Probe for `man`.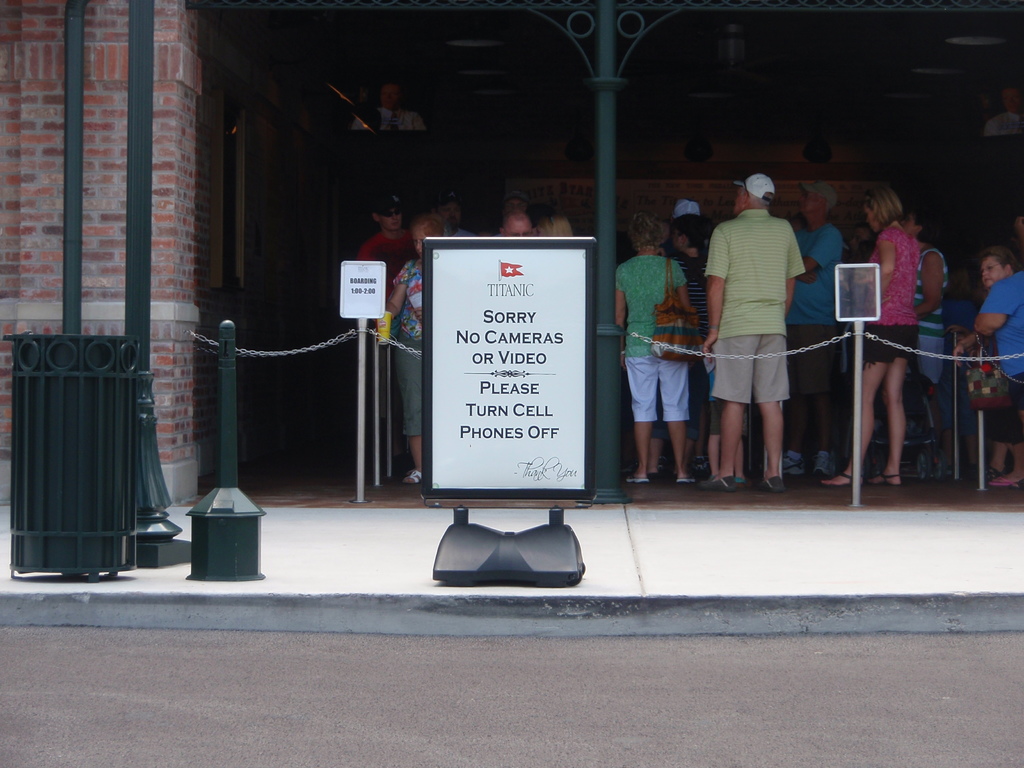
Probe result: l=358, t=195, r=421, b=296.
